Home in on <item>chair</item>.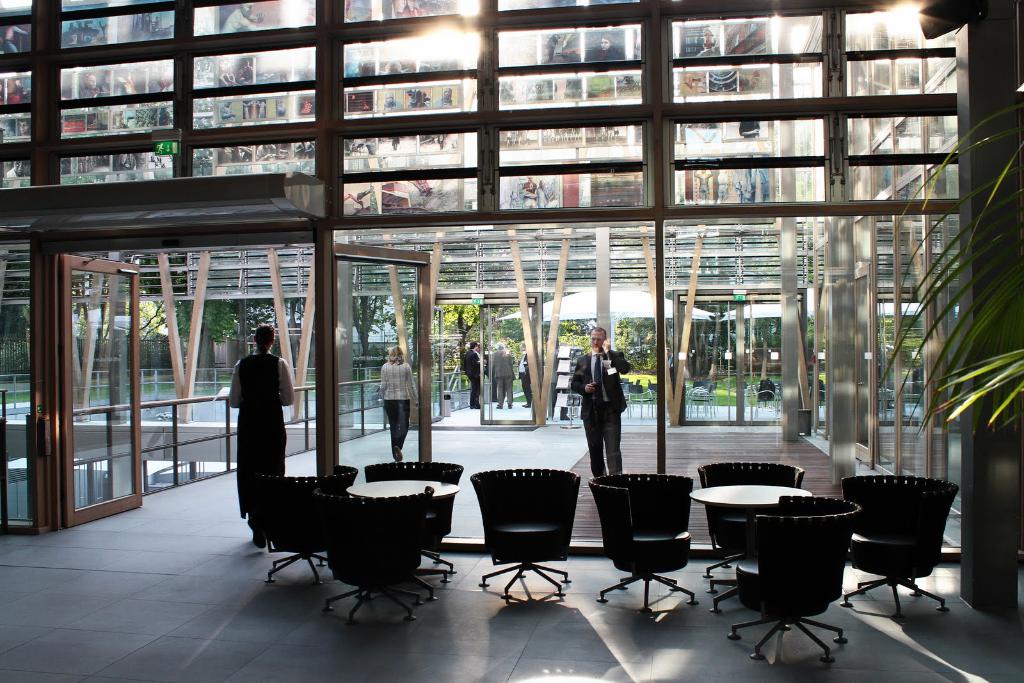
Homed in at bbox=[686, 380, 715, 420].
